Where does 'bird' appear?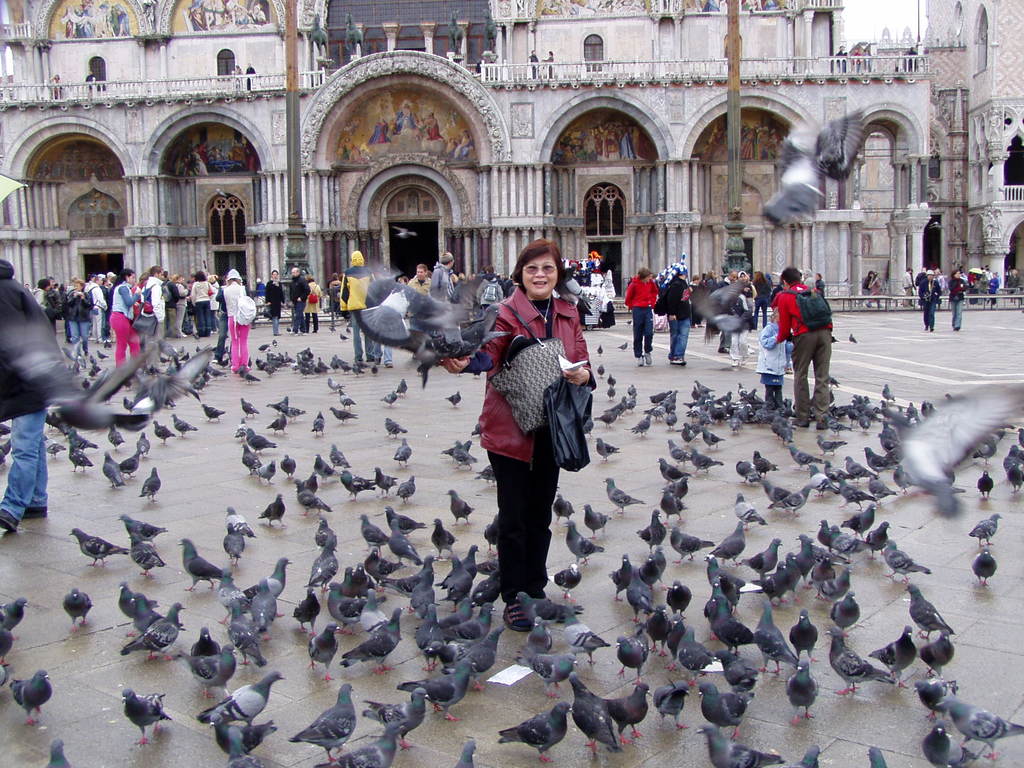
Appears at (left=494, top=685, right=581, bottom=767).
